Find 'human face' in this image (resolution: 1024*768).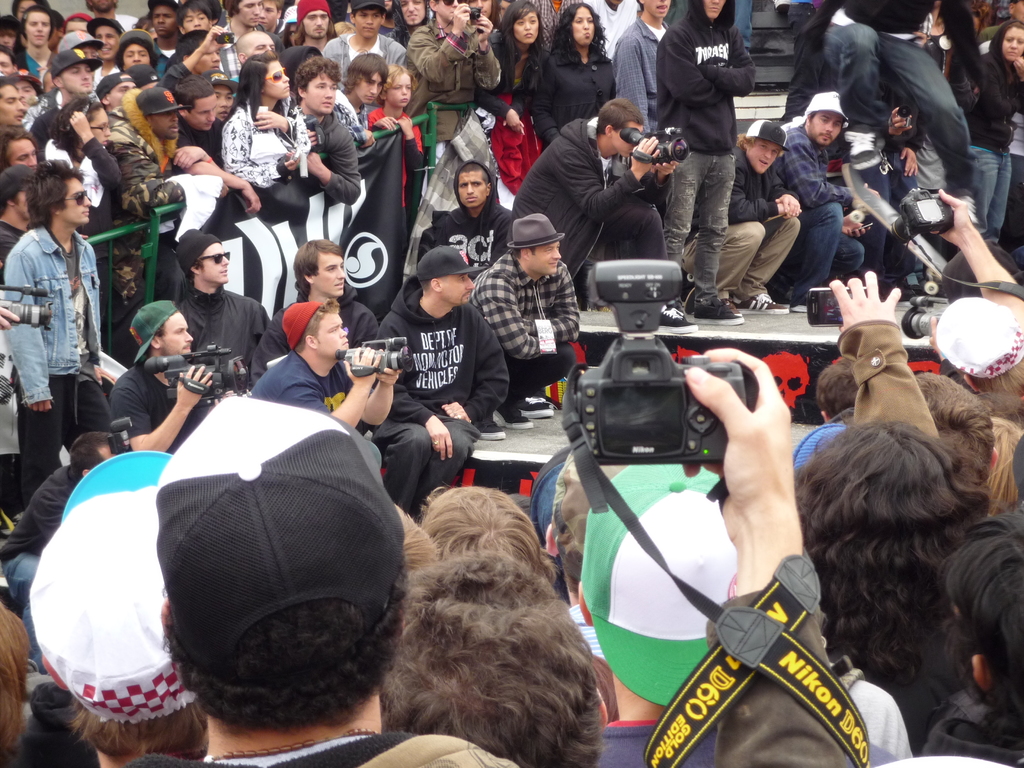
l=213, t=88, r=234, b=122.
